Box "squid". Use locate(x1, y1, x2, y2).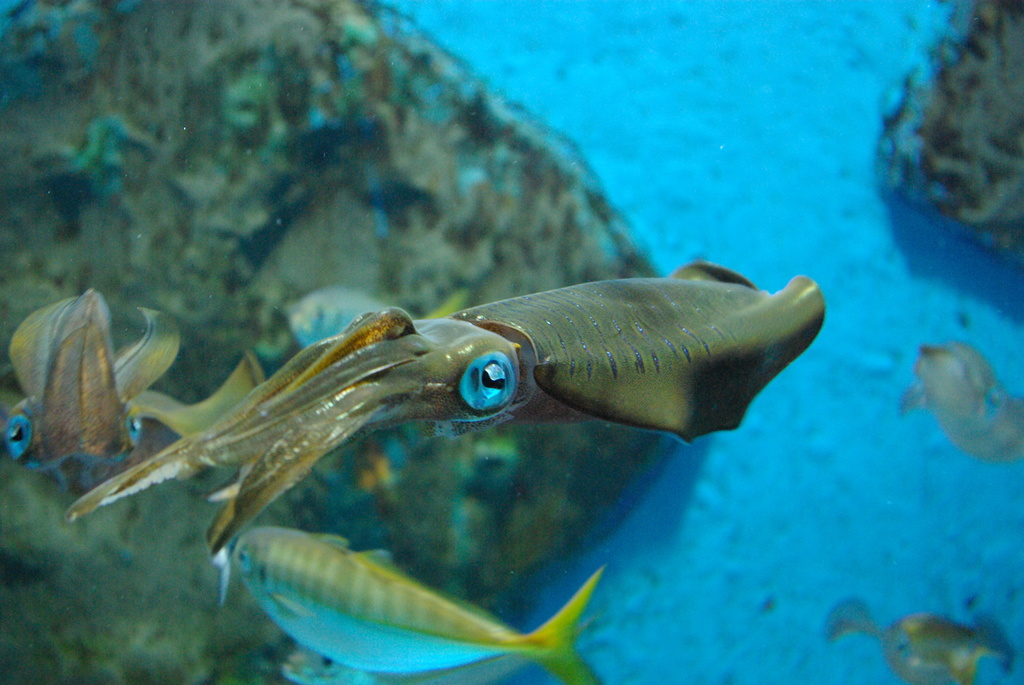
locate(63, 272, 826, 547).
